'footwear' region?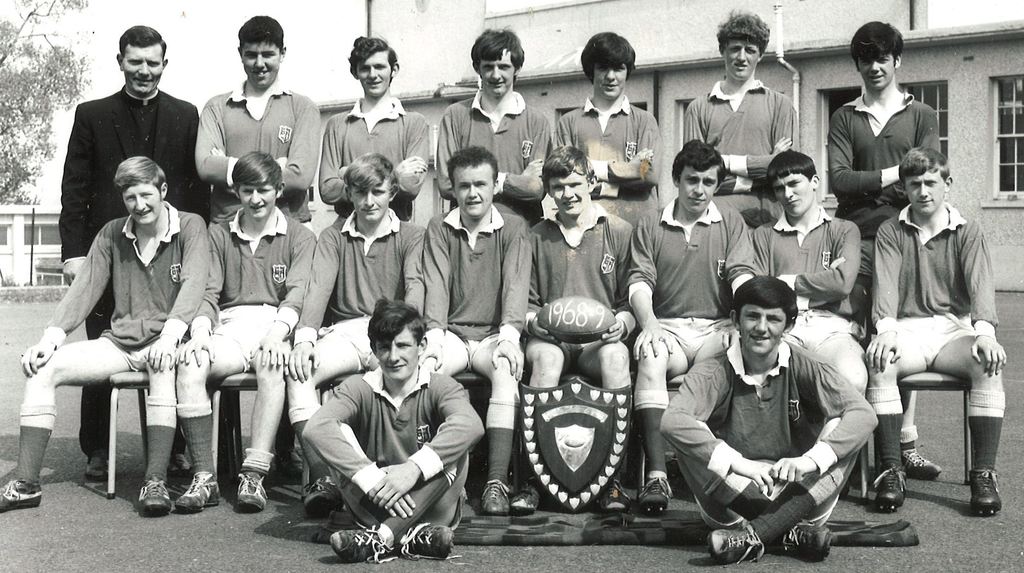
bbox=(329, 525, 388, 565)
